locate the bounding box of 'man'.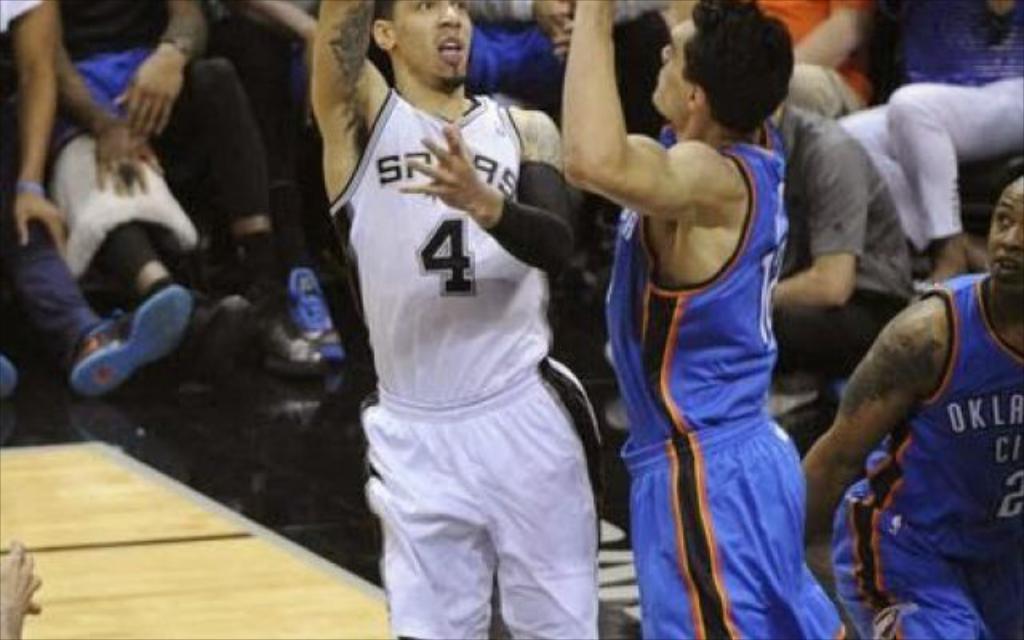
Bounding box: <region>0, 0, 197, 392</region>.
